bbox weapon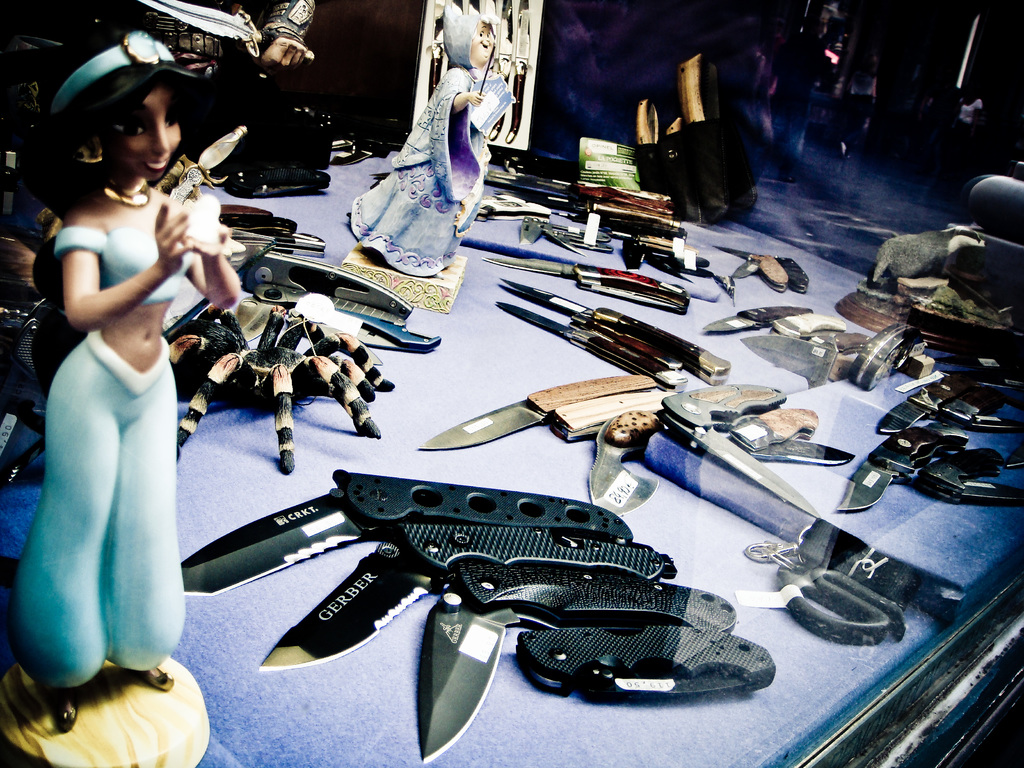
[x1=481, y1=300, x2=673, y2=390]
